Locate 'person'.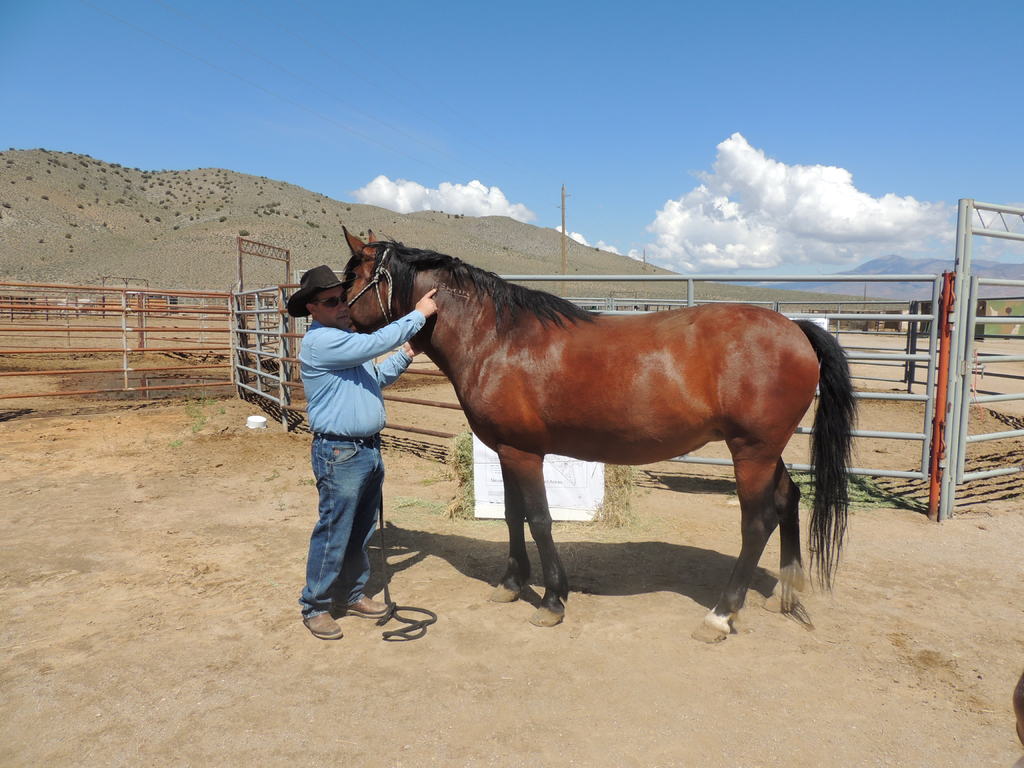
Bounding box: left=278, top=236, right=393, bottom=612.
